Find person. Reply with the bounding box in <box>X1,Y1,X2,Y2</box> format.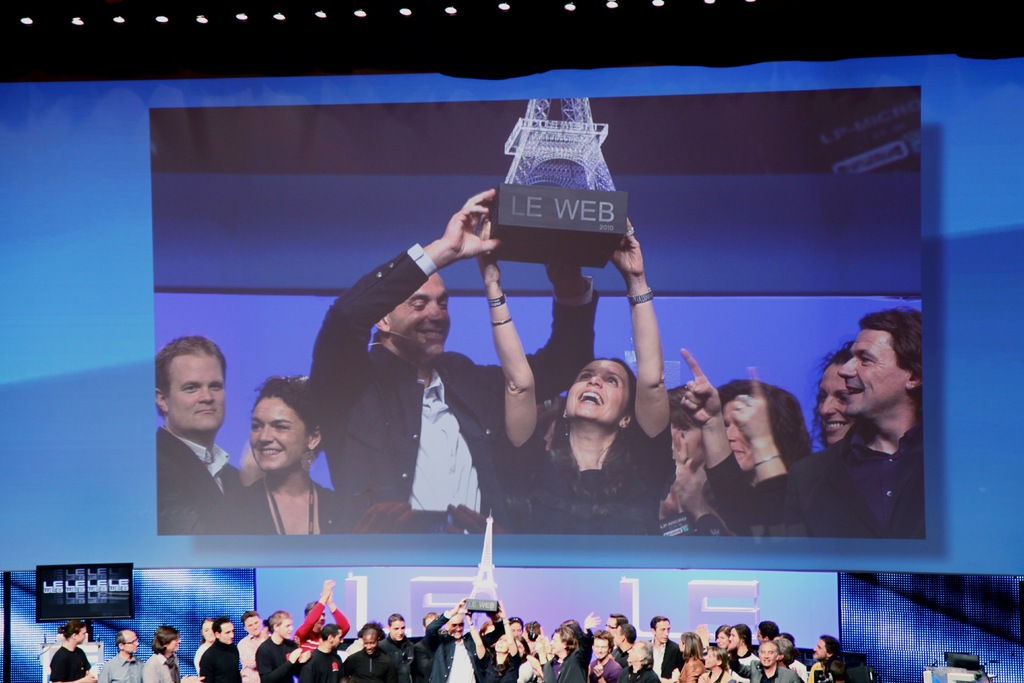
<box>305,184,605,529</box>.
